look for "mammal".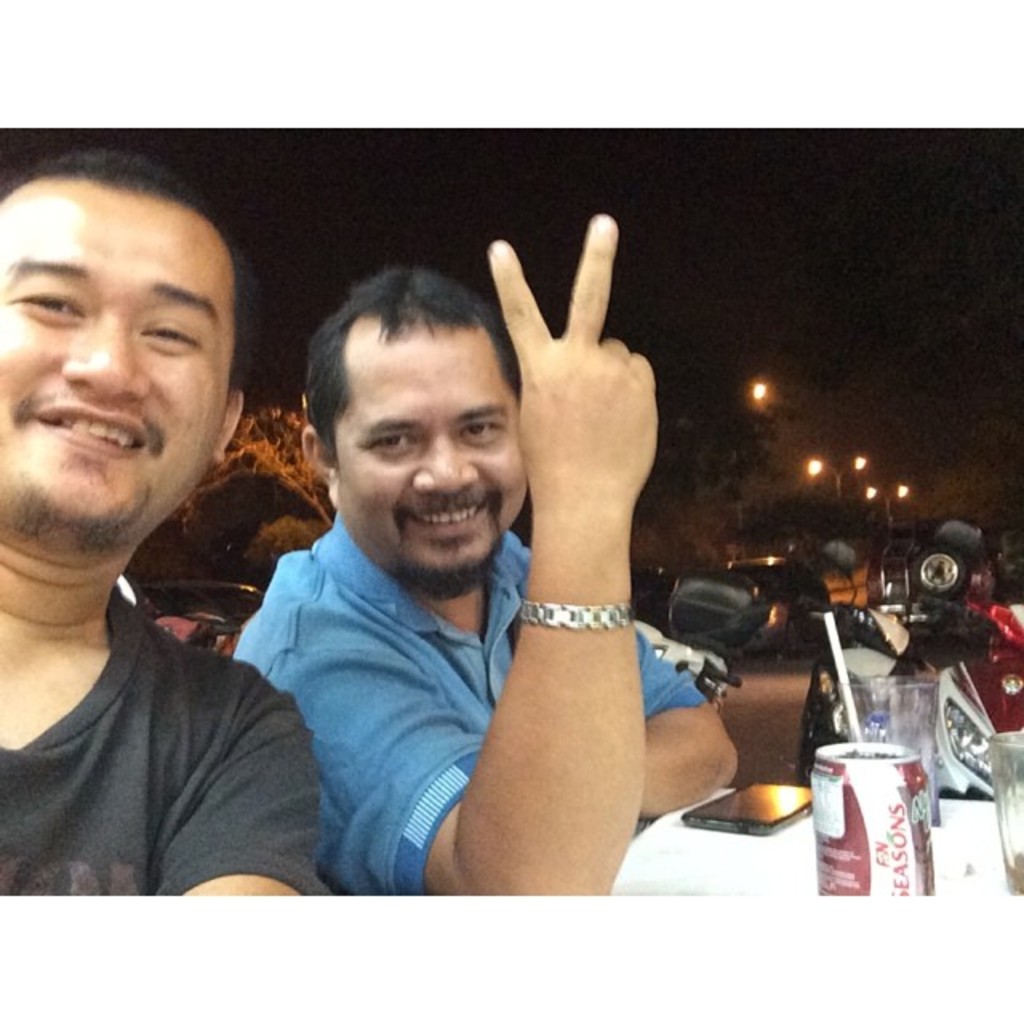
Found: bbox(184, 280, 685, 899).
